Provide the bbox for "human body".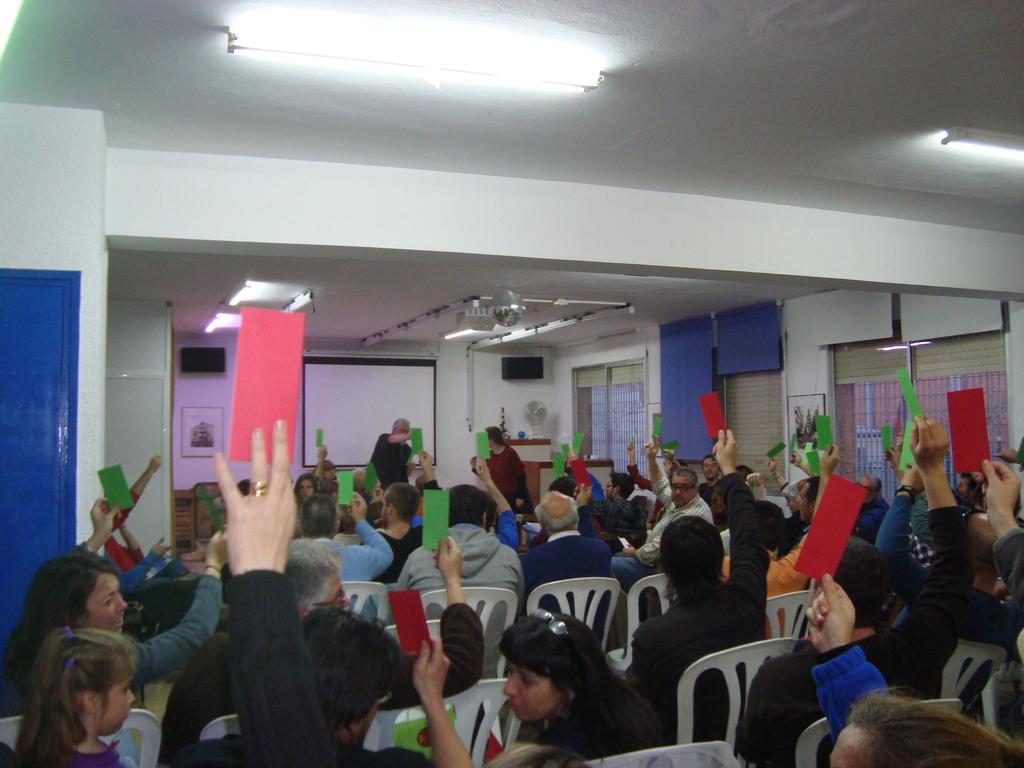
select_region(20, 533, 228, 677).
